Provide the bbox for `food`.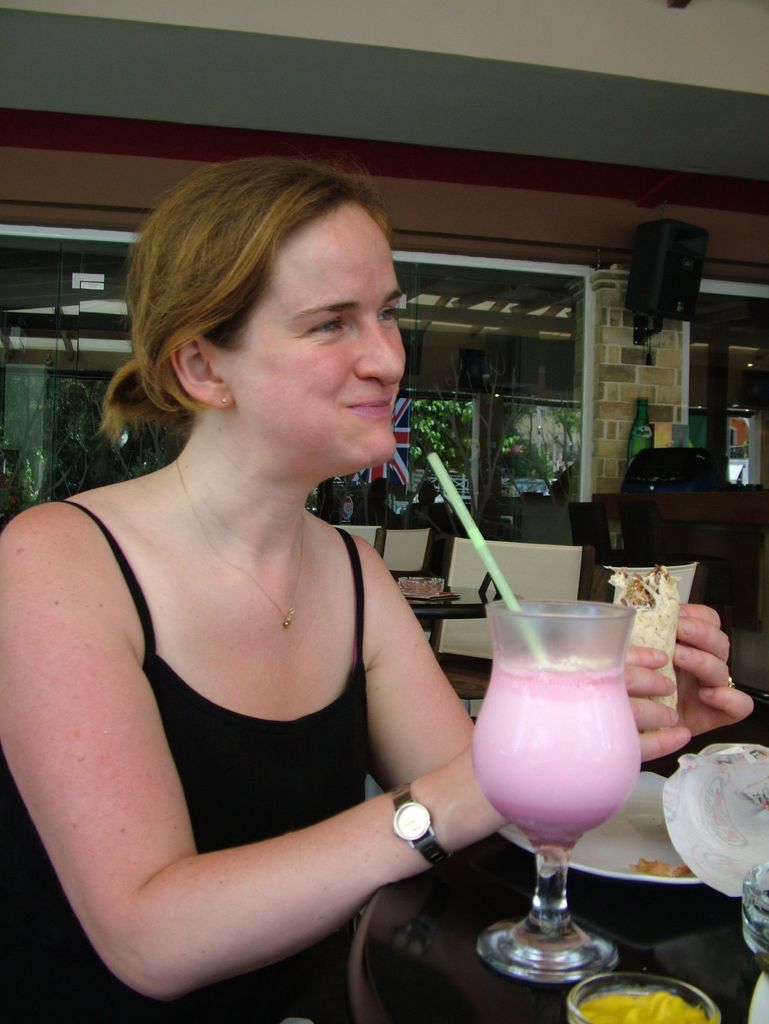
select_region(585, 986, 710, 1023).
